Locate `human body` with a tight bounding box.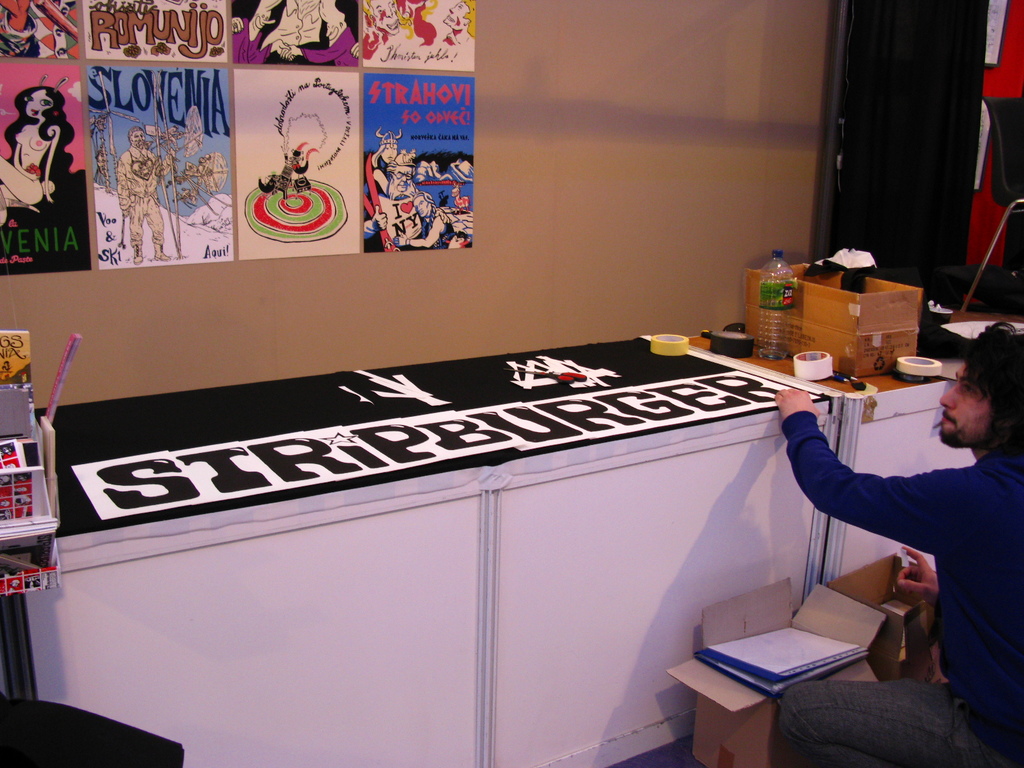
x1=770, y1=318, x2=1023, y2=767.
